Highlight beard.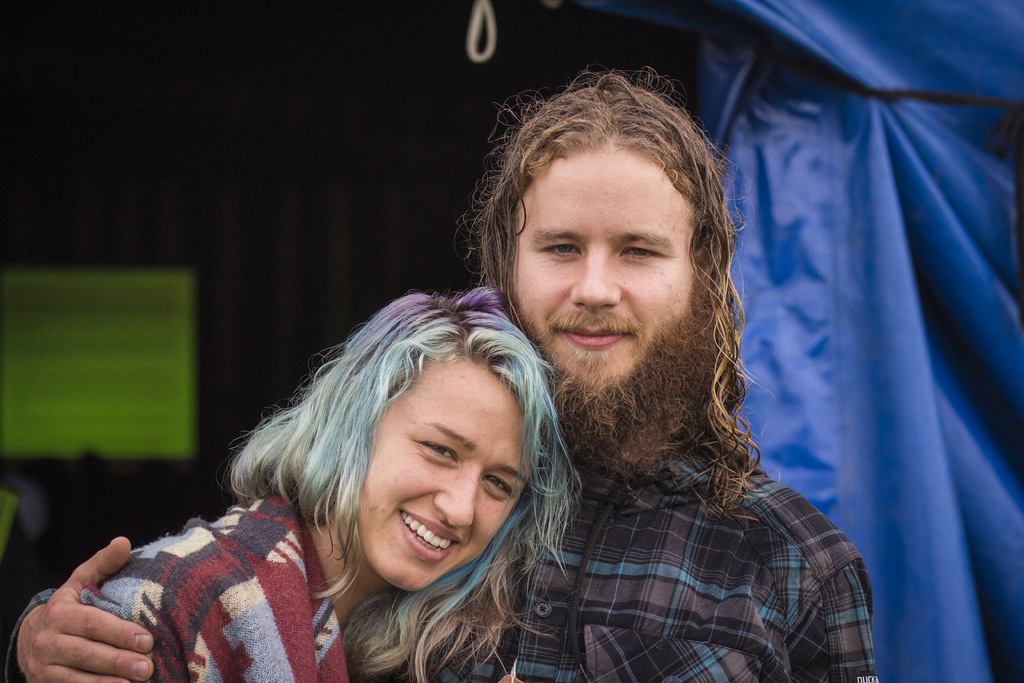
Highlighted region: x1=504, y1=292, x2=716, y2=477.
